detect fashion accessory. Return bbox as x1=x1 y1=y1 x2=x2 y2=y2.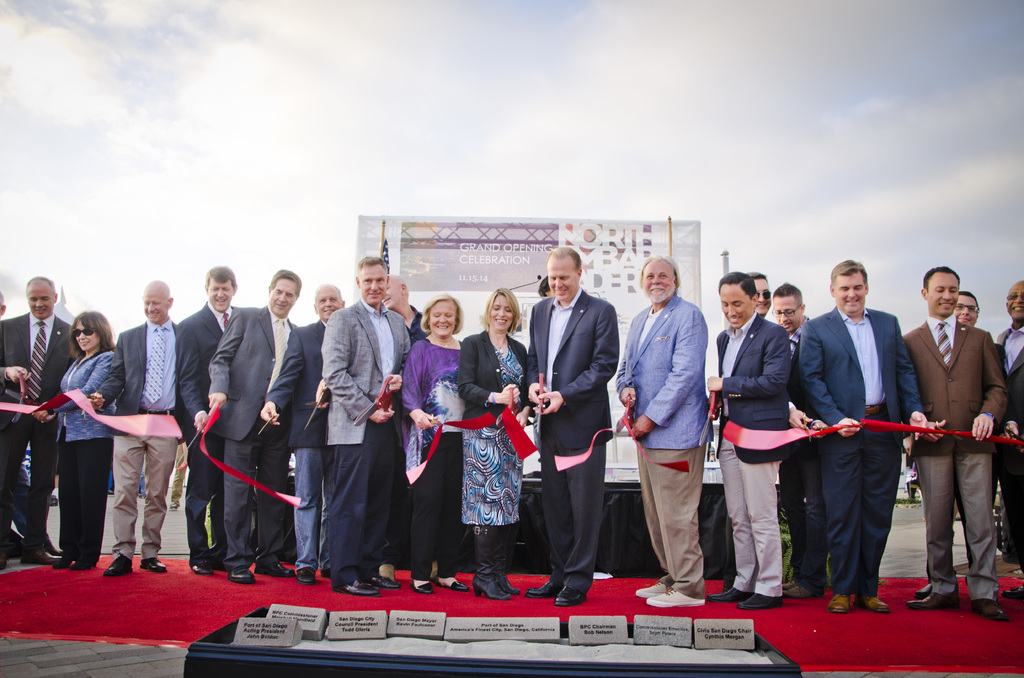
x1=166 y1=502 x2=179 y2=511.
